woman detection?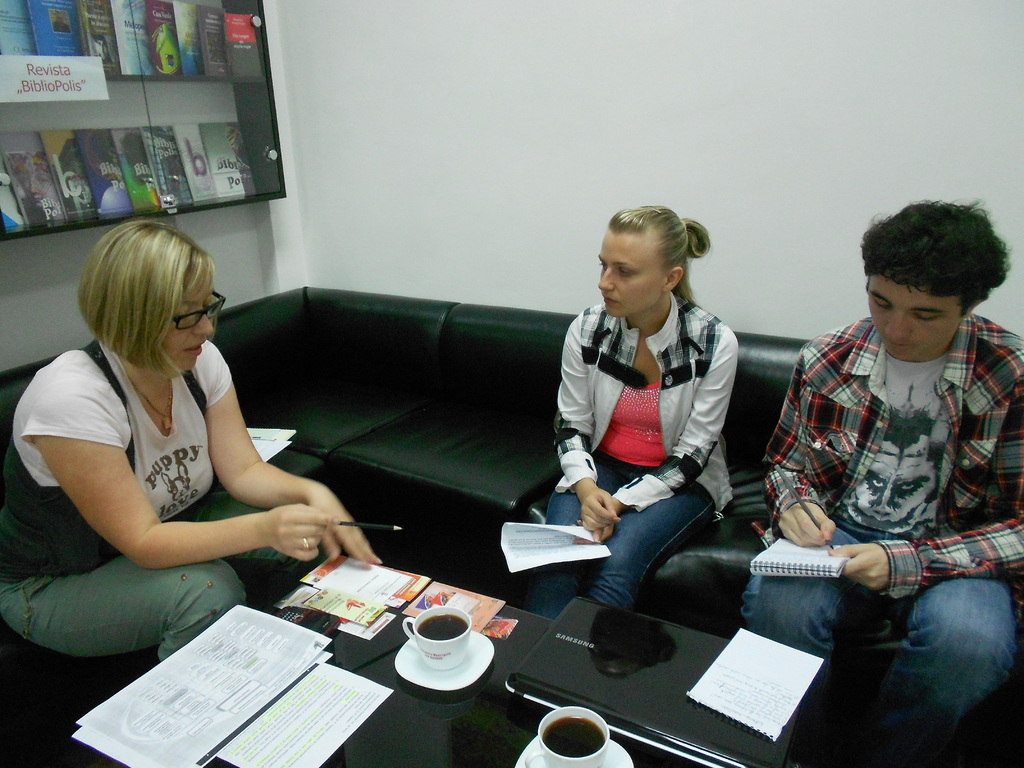
x1=530 y1=201 x2=737 y2=625
